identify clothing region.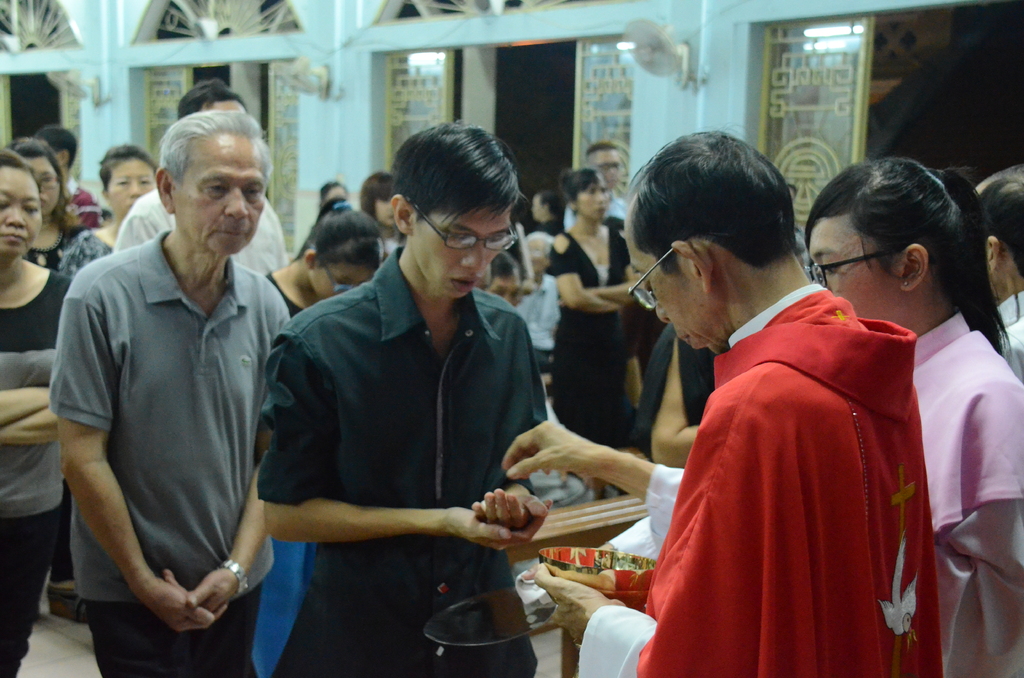
Region: l=625, t=246, r=931, b=677.
